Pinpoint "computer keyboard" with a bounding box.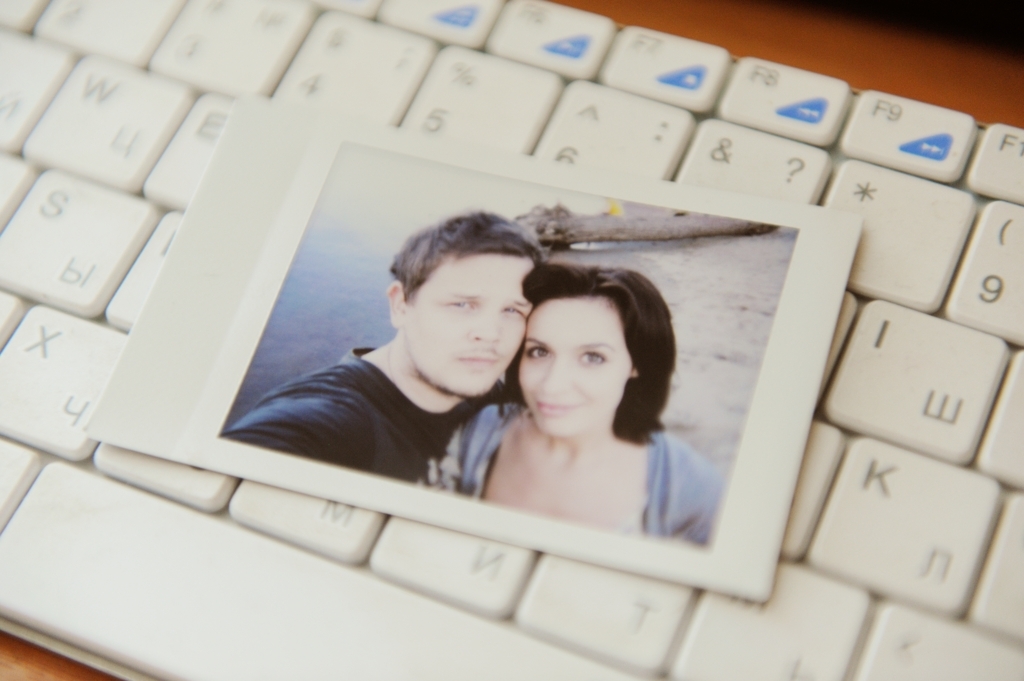
[0,0,1023,680].
